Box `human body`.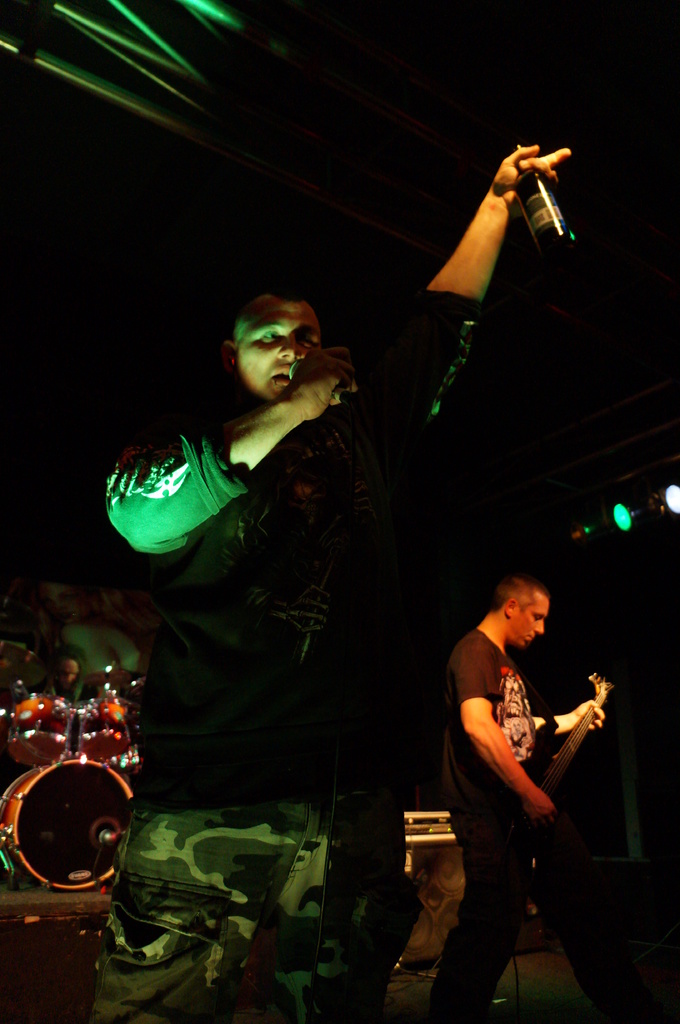
BBox(85, 137, 563, 1023).
